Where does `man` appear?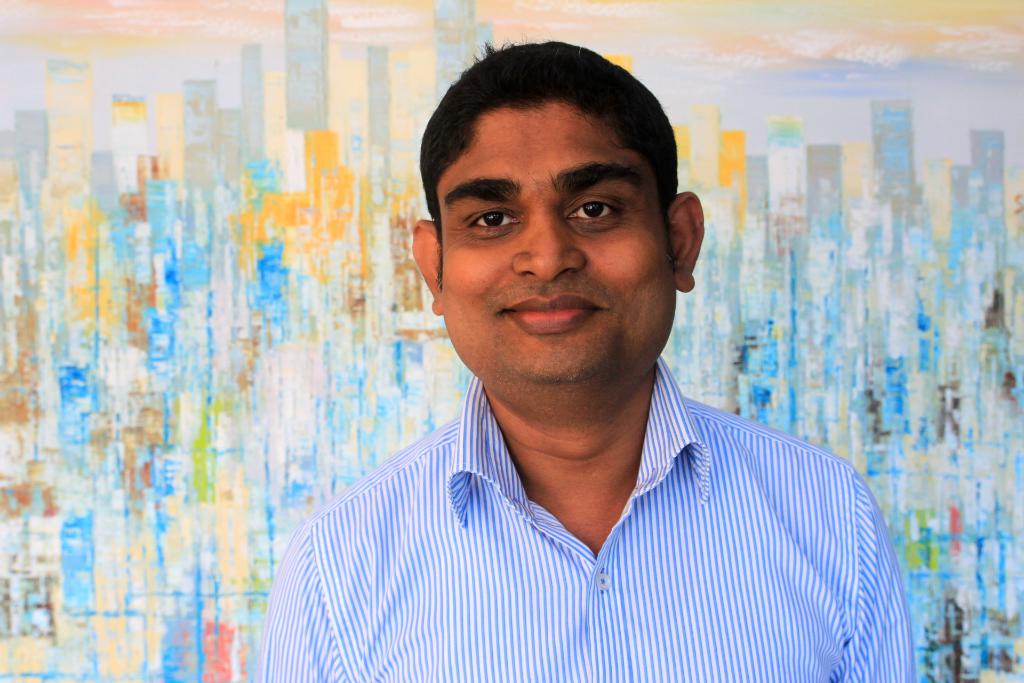
Appears at region(269, 70, 913, 669).
